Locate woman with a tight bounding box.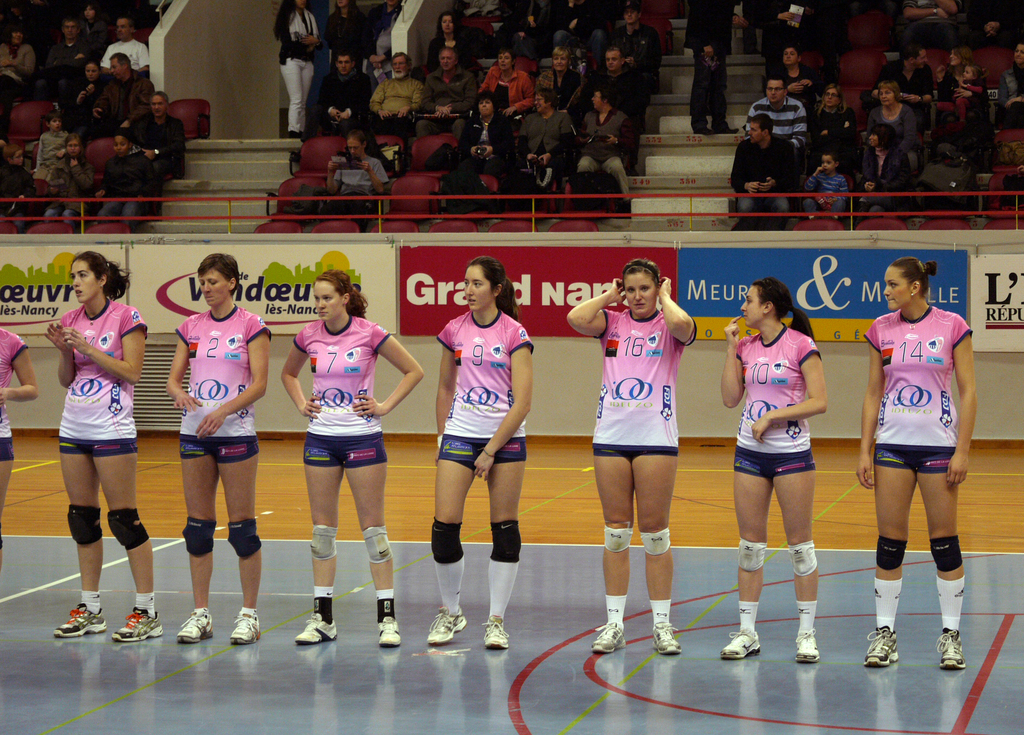
box=[36, 133, 96, 234].
